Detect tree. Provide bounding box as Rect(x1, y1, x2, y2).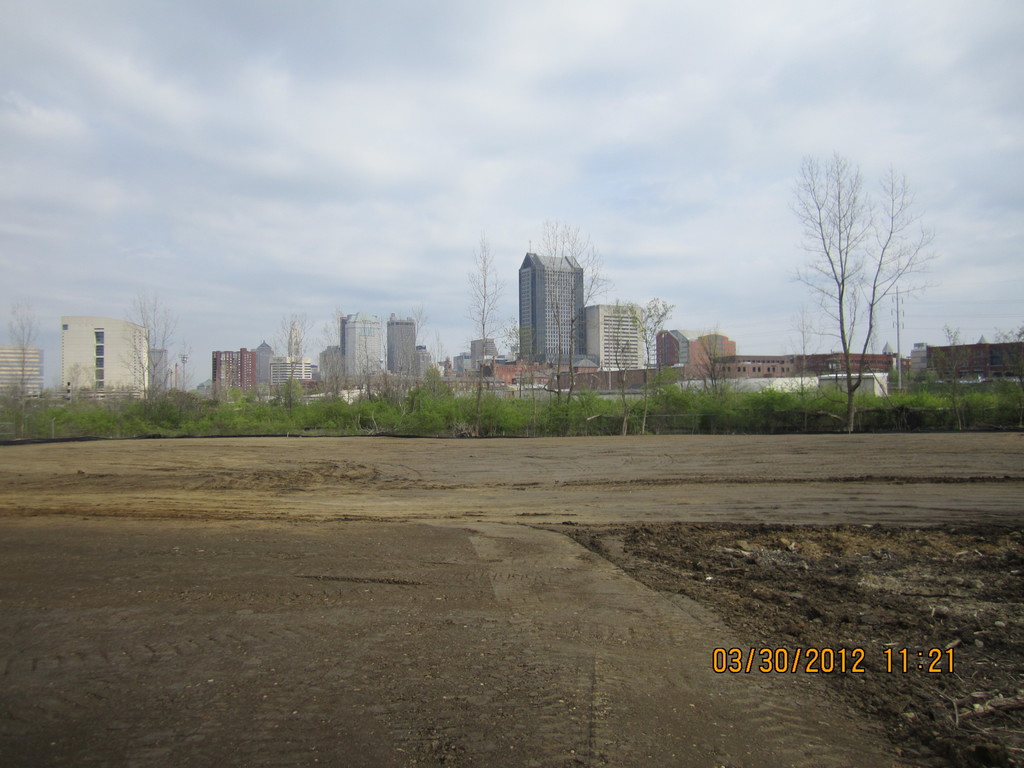
Rect(790, 146, 930, 438).
